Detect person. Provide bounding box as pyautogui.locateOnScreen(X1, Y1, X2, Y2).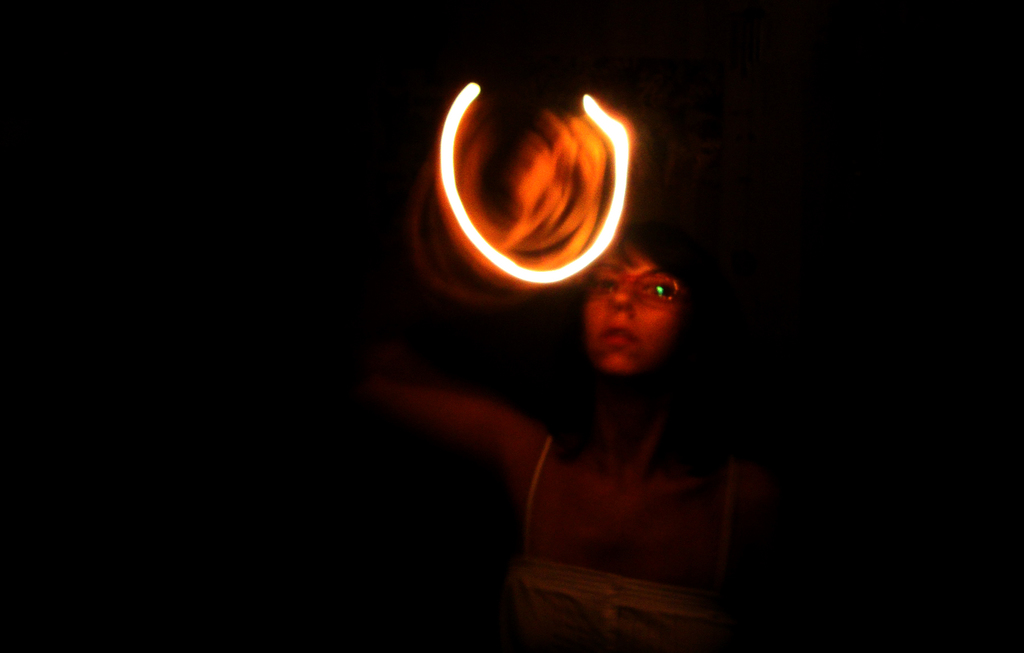
pyautogui.locateOnScreen(474, 153, 774, 609).
